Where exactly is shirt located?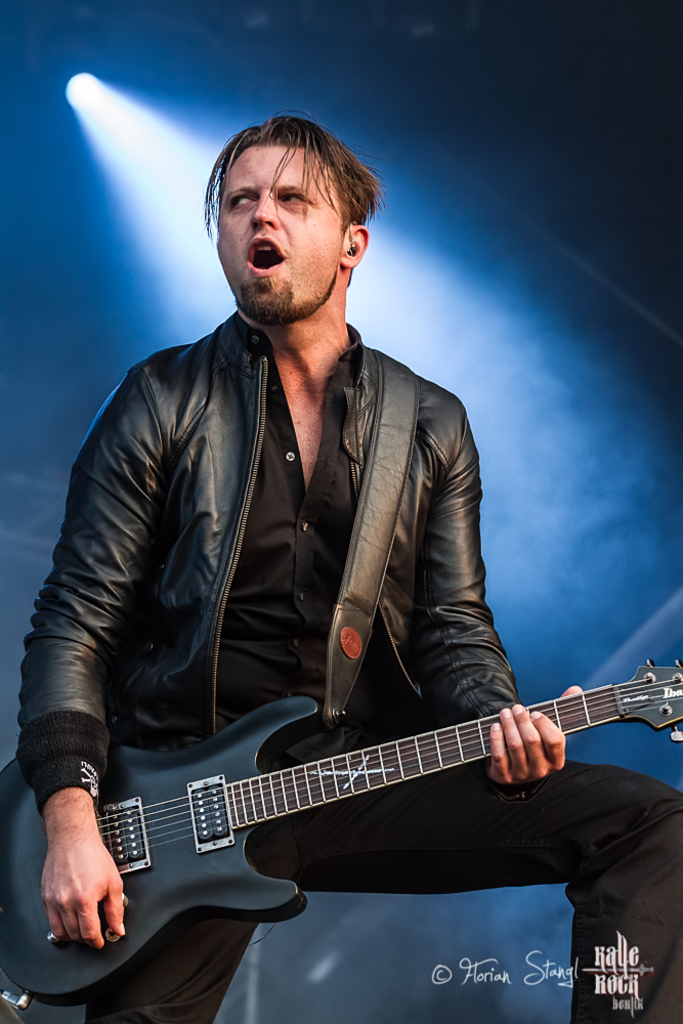
Its bounding box is [x1=219, y1=321, x2=369, y2=732].
